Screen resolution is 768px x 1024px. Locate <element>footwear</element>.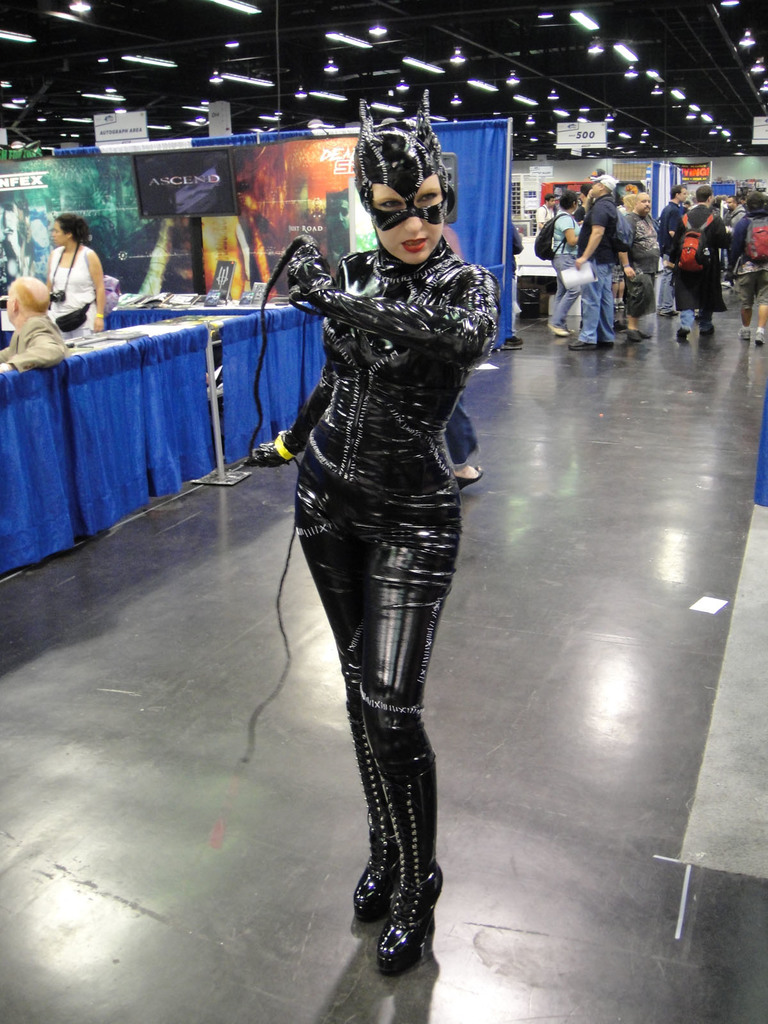
left=675, top=324, right=693, bottom=344.
